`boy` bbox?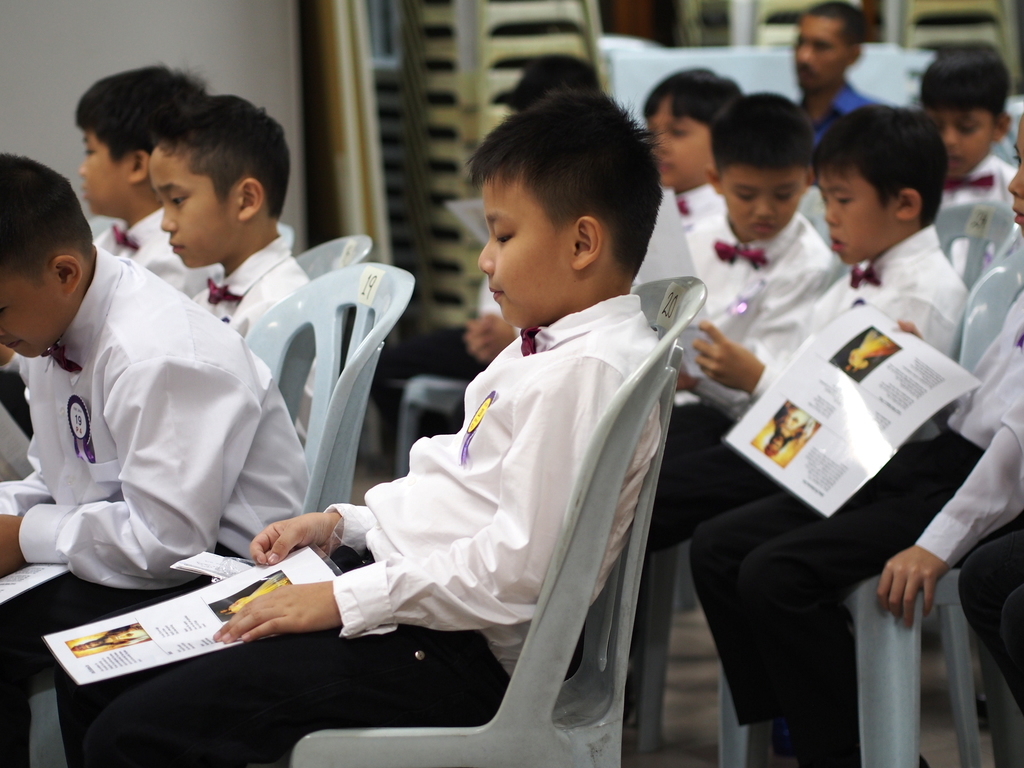
<region>888, 55, 1014, 287</region>
